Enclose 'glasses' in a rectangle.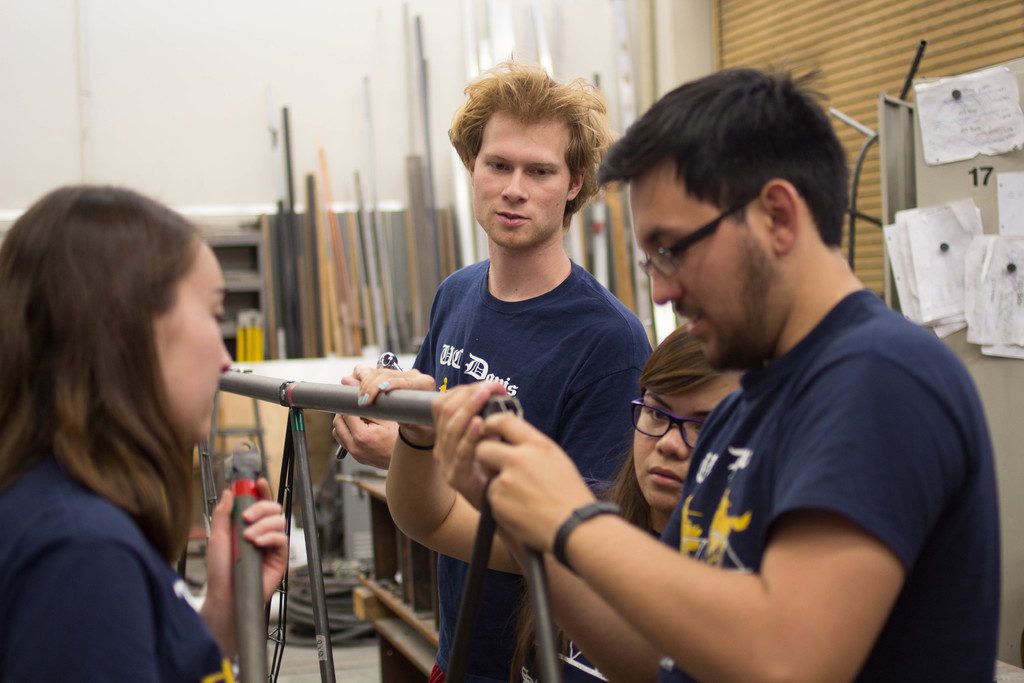
{"left": 626, "top": 393, "right": 709, "bottom": 454}.
